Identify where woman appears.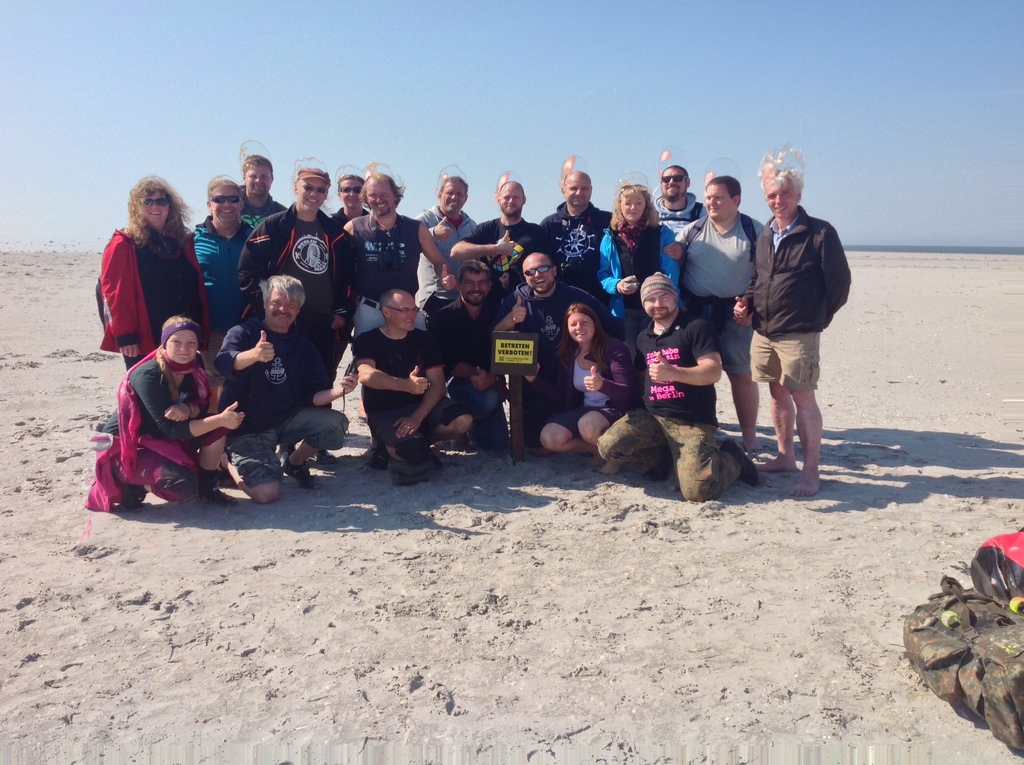
Appears at (x1=537, y1=306, x2=634, y2=458).
